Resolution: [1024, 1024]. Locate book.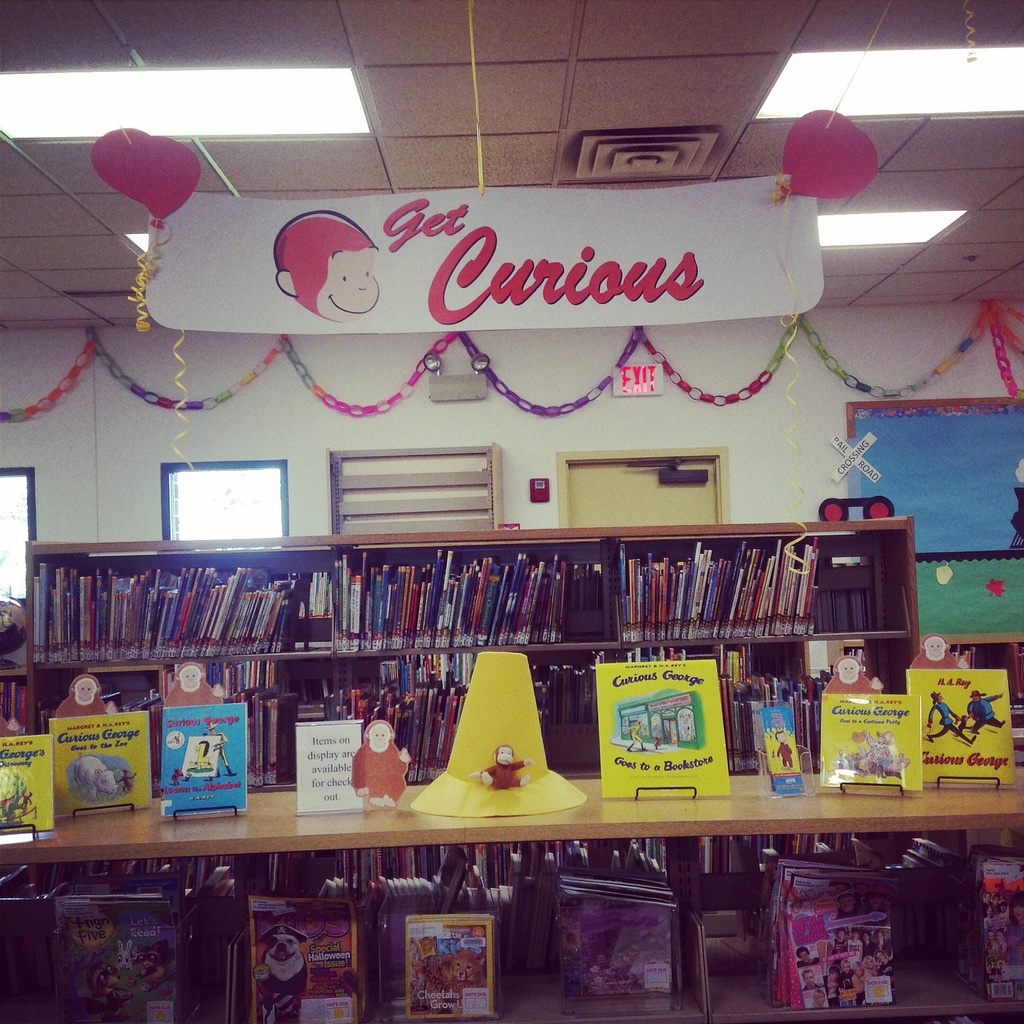
pyautogui.locateOnScreen(543, 870, 688, 1022).
